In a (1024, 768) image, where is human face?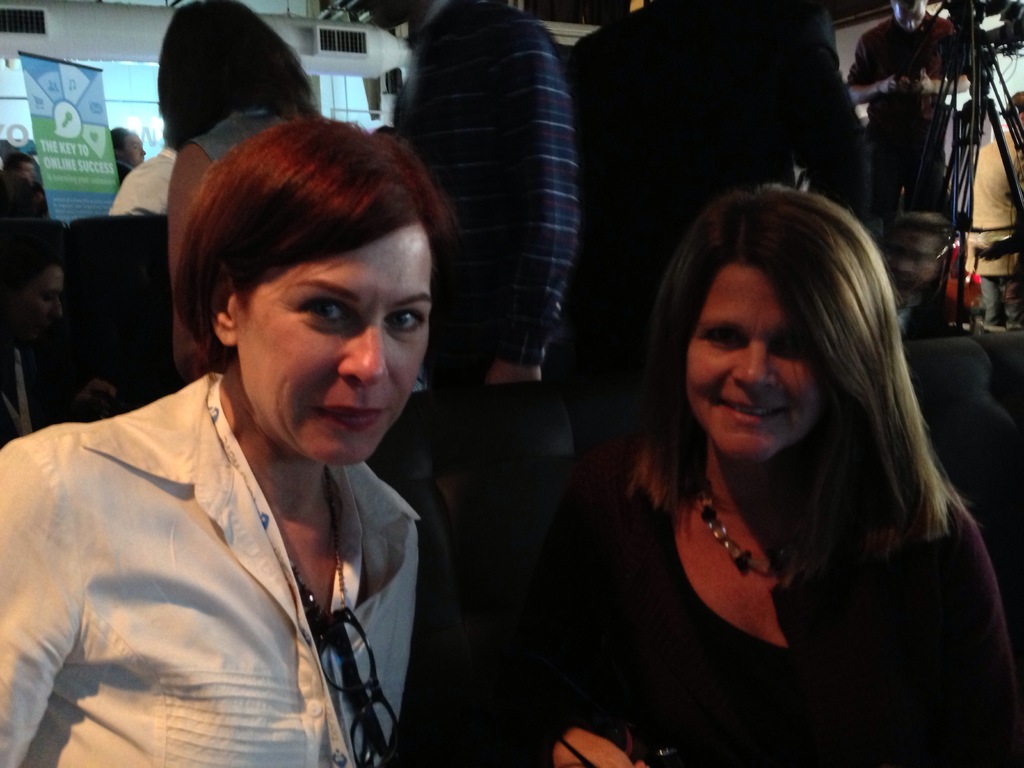
891,0,924,31.
